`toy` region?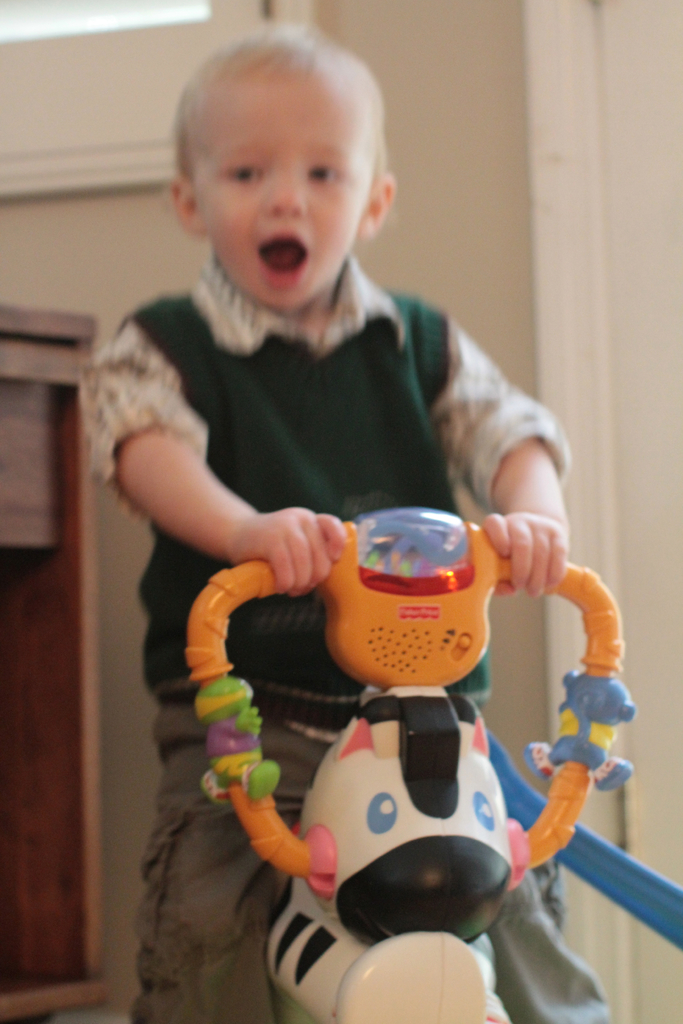
185:490:638:1012
